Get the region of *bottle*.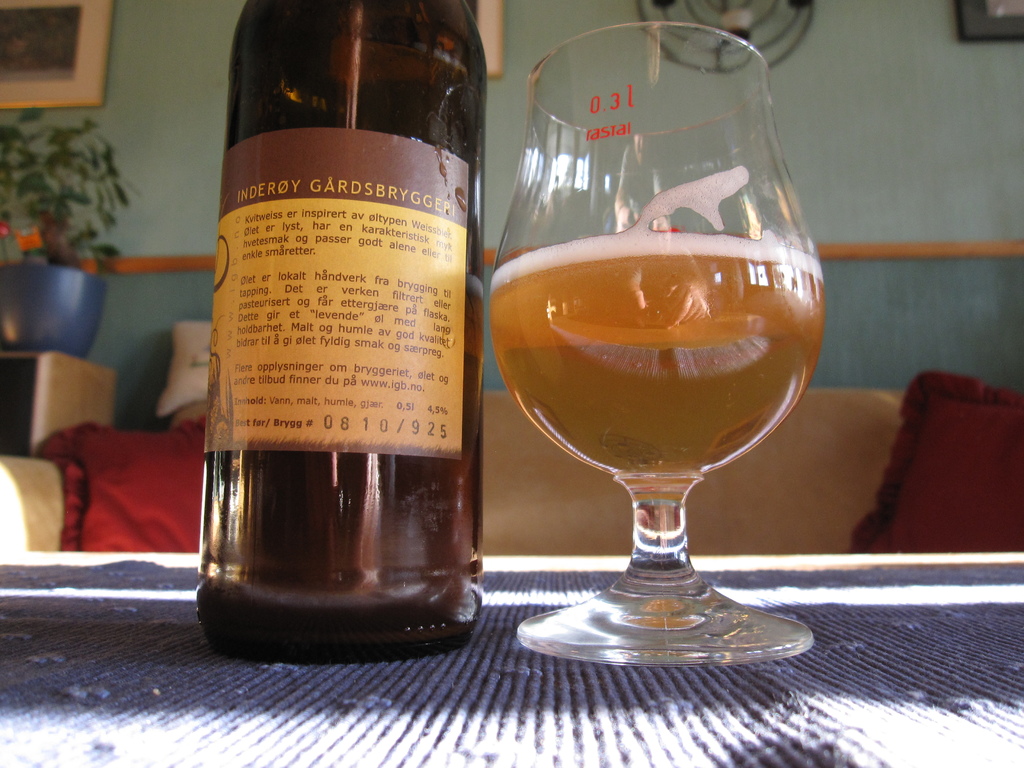
<box>191,0,484,666</box>.
